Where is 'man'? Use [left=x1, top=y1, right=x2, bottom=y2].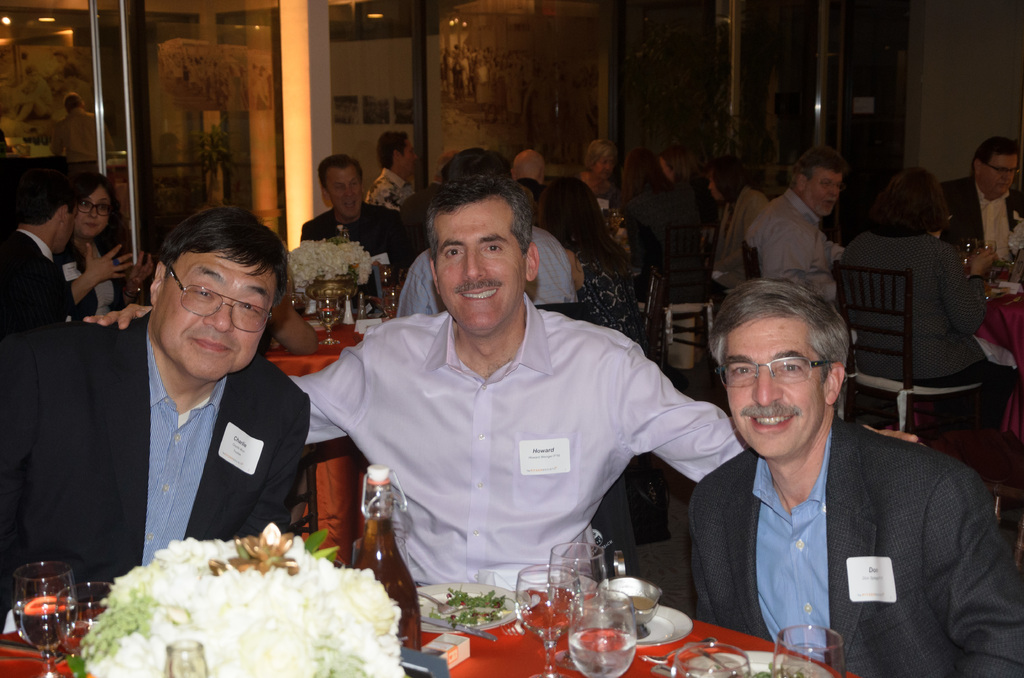
[left=303, top=151, right=418, bottom=273].
